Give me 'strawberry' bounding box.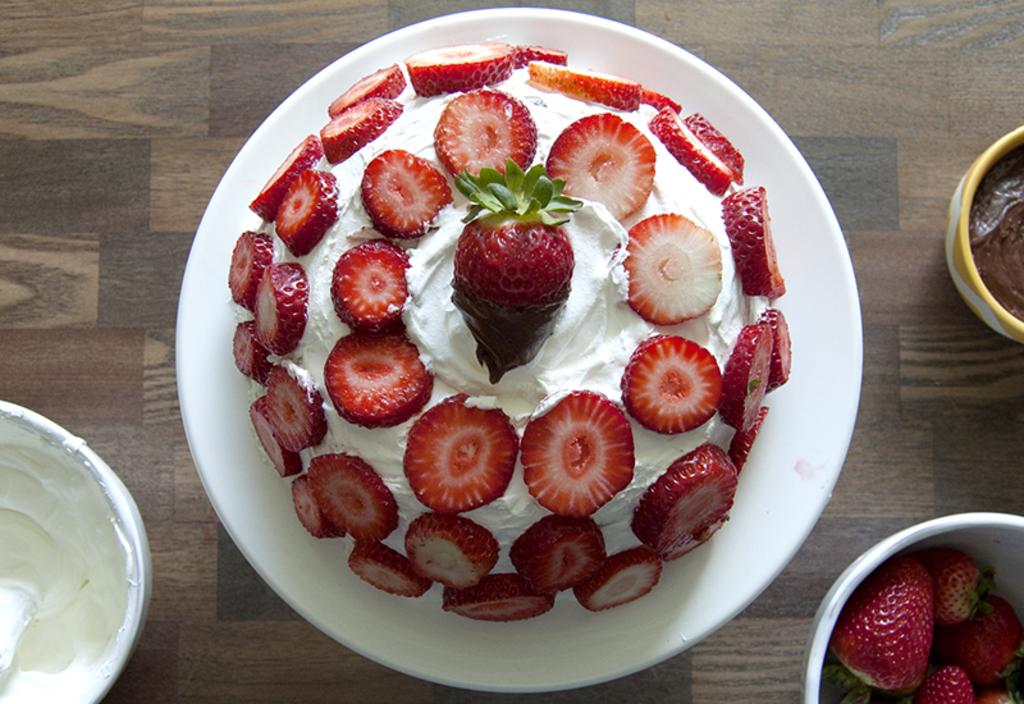
bbox(401, 393, 518, 515).
